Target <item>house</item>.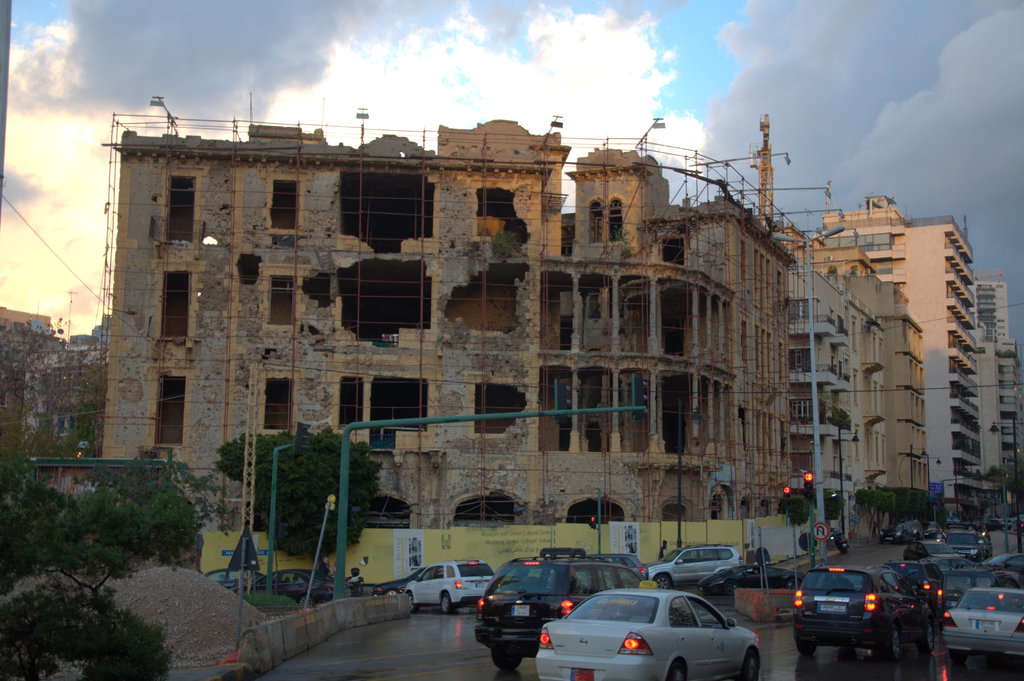
Target region: 757:247:912:544.
